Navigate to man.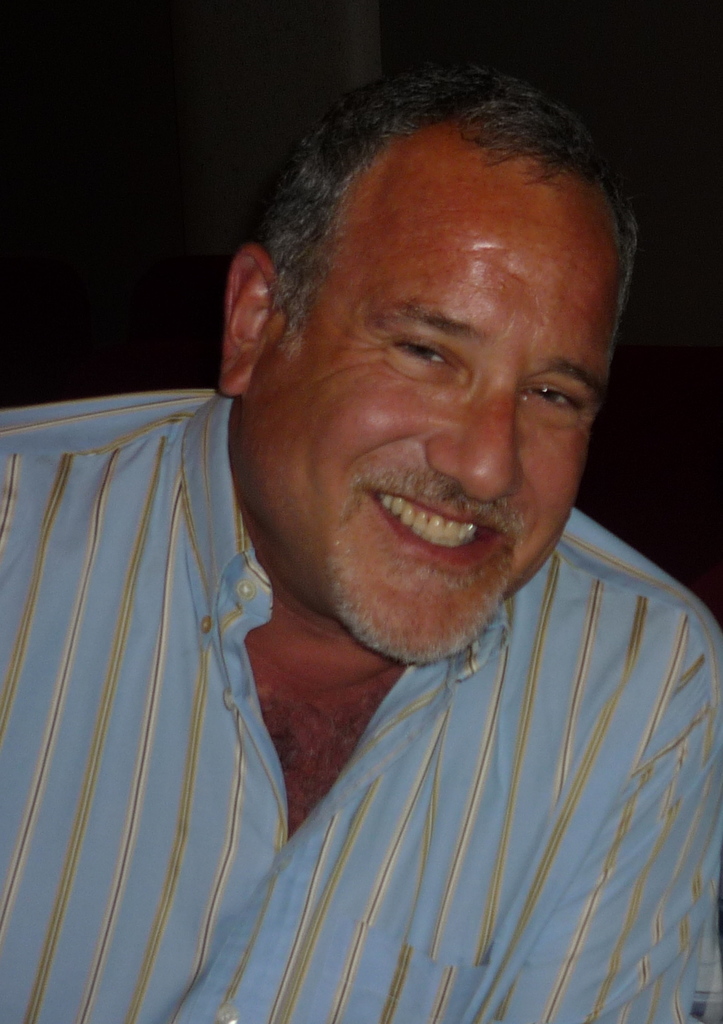
Navigation target: [0, 55, 722, 1023].
